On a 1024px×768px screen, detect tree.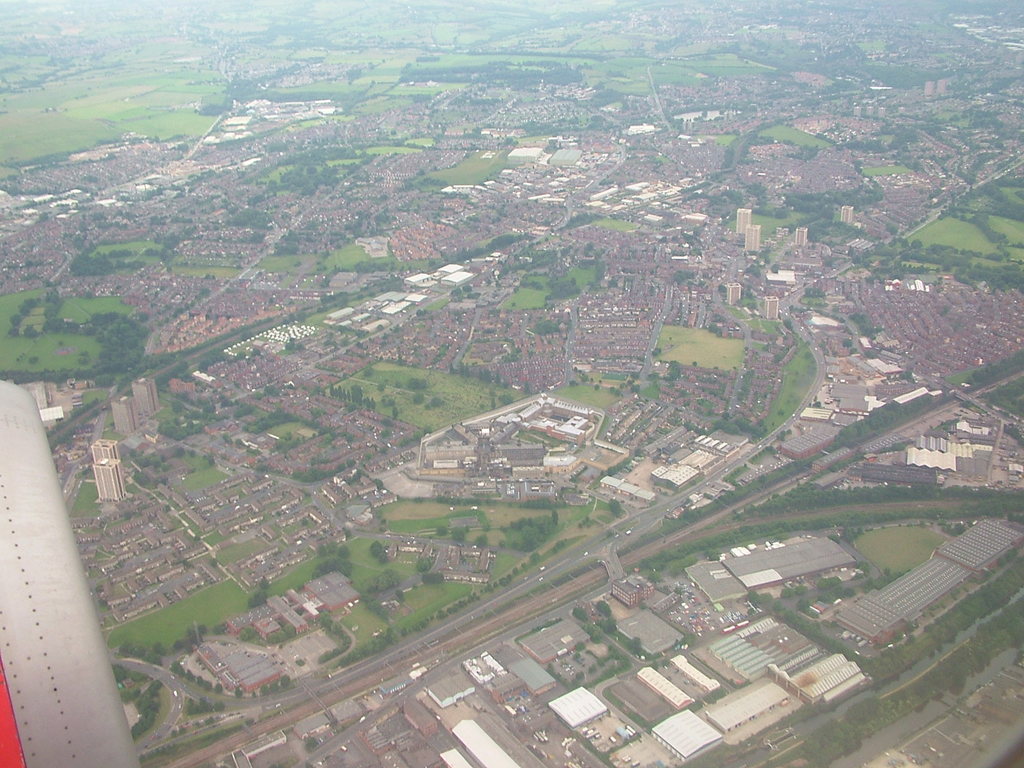
rect(461, 283, 473, 292).
